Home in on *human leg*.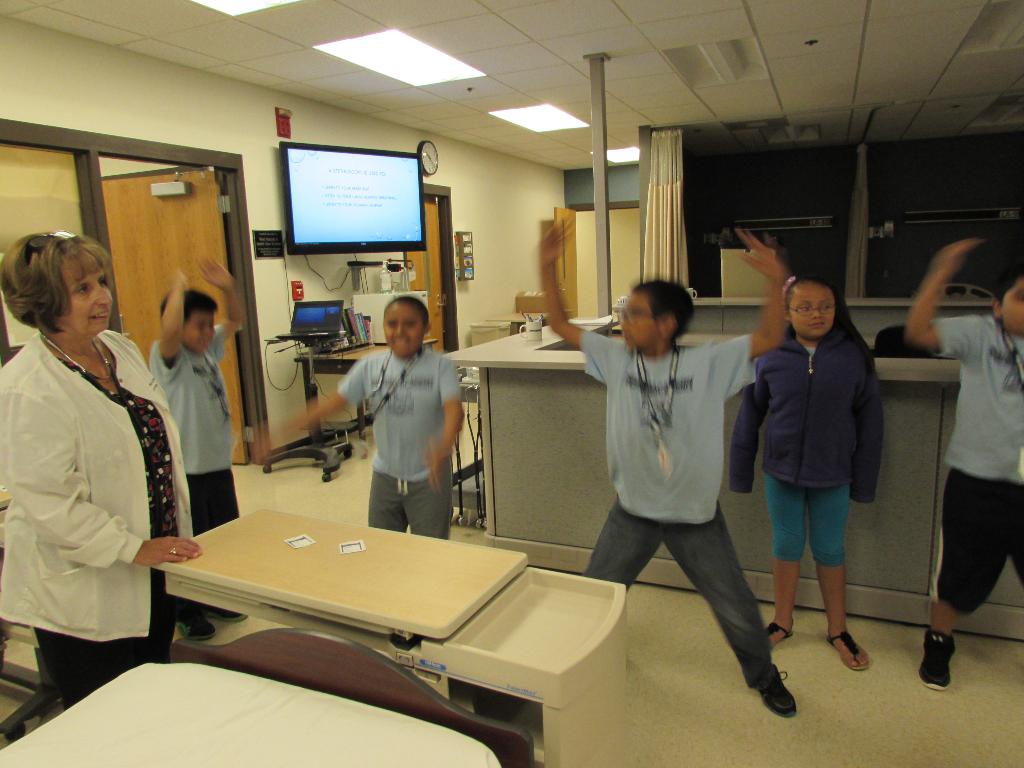
Homed in at [x1=180, y1=471, x2=241, y2=641].
